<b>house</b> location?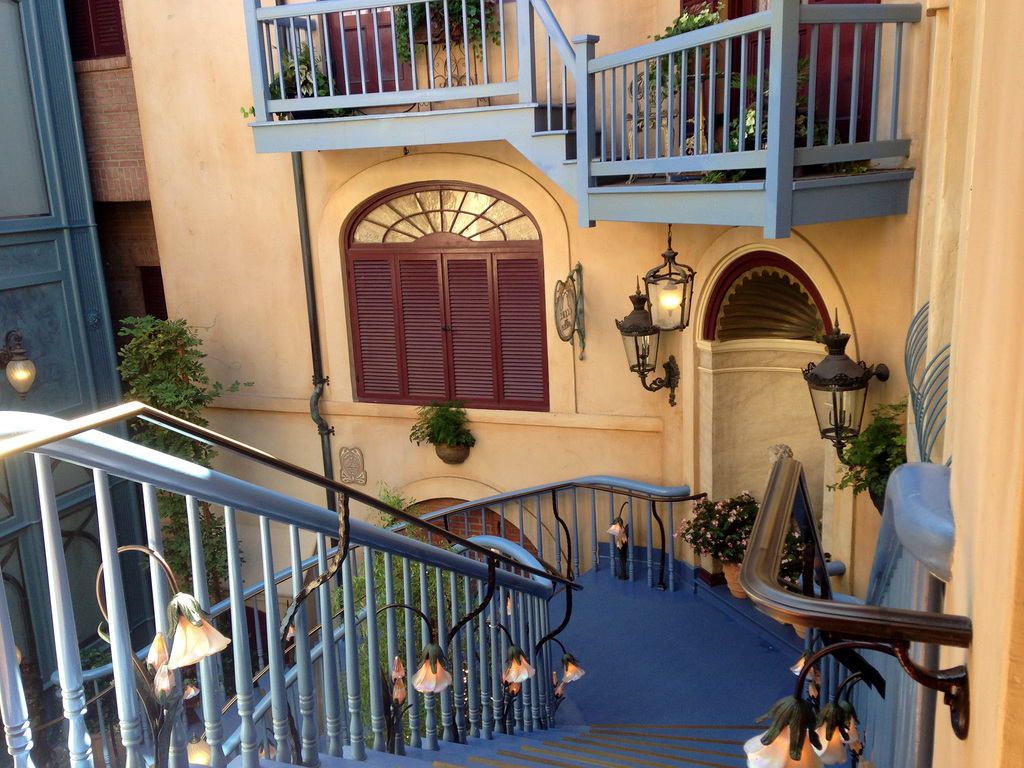
crop(0, 0, 1023, 767)
